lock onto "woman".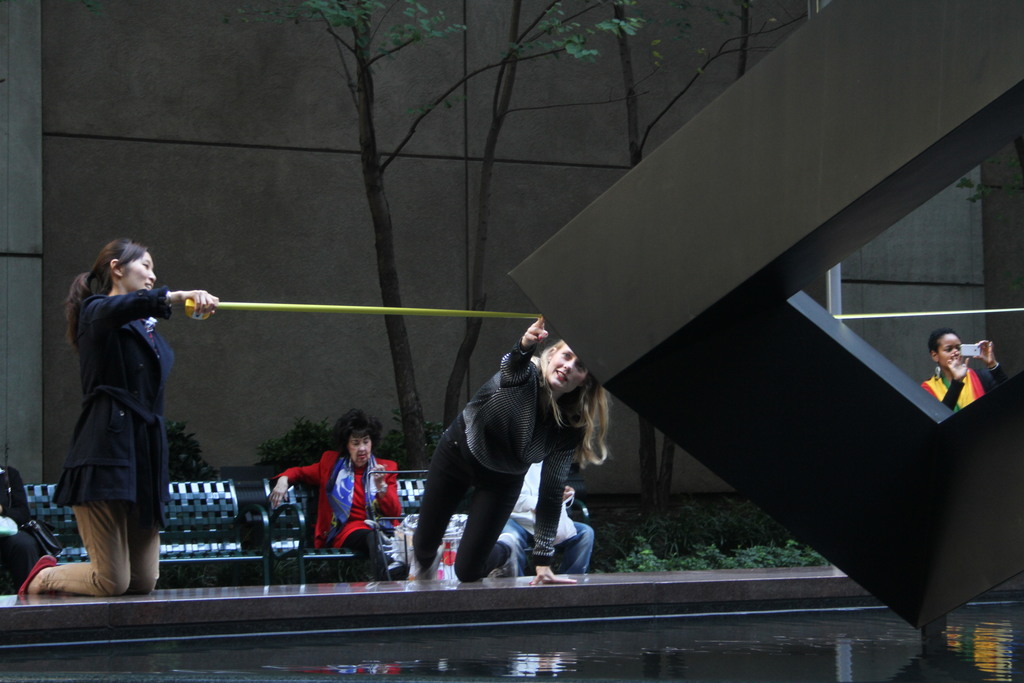
Locked: l=266, t=408, r=403, b=577.
